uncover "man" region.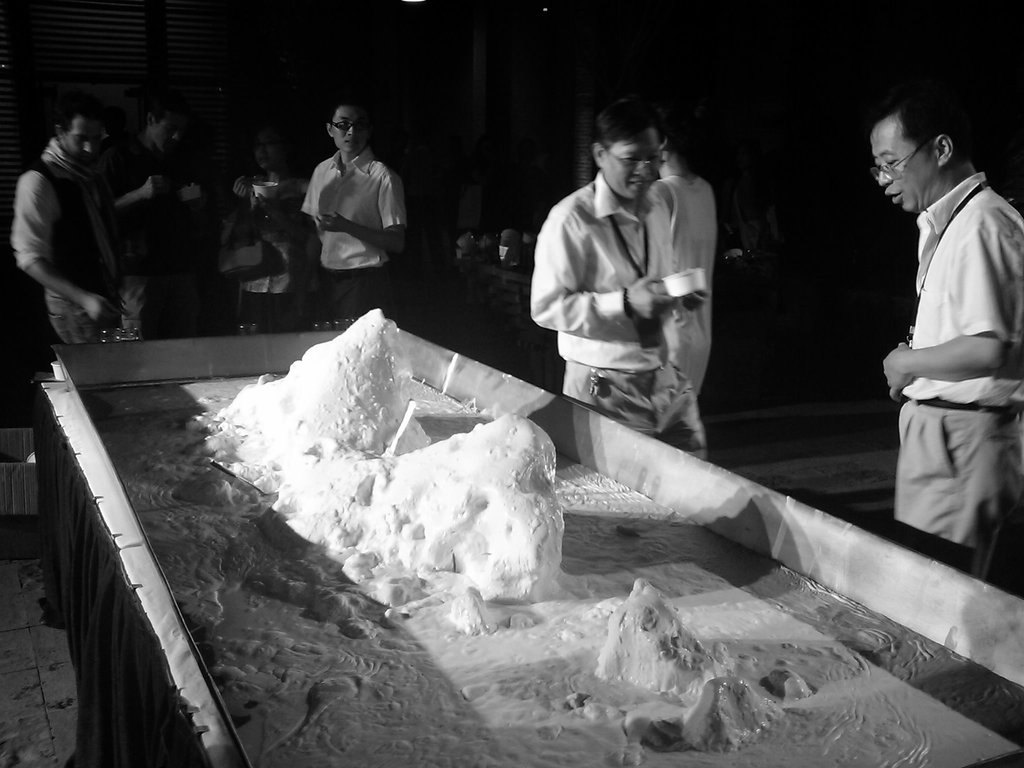
Uncovered: <region>866, 98, 1023, 579</region>.
